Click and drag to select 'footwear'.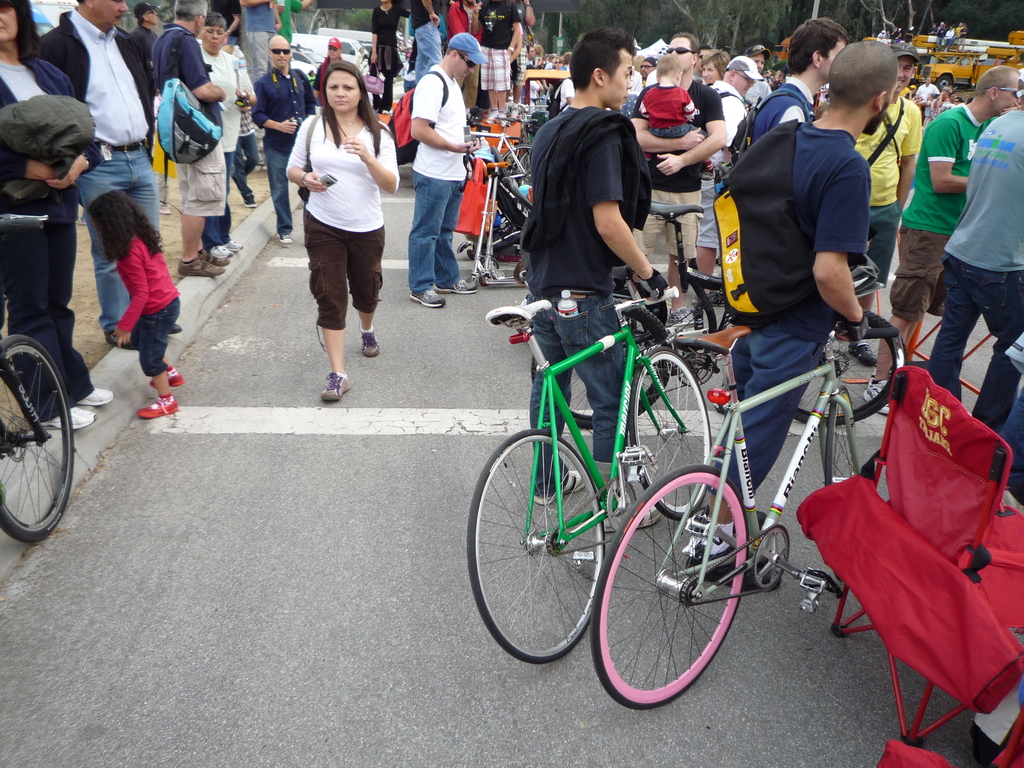
Selection: bbox=(77, 388, 111, 408).
